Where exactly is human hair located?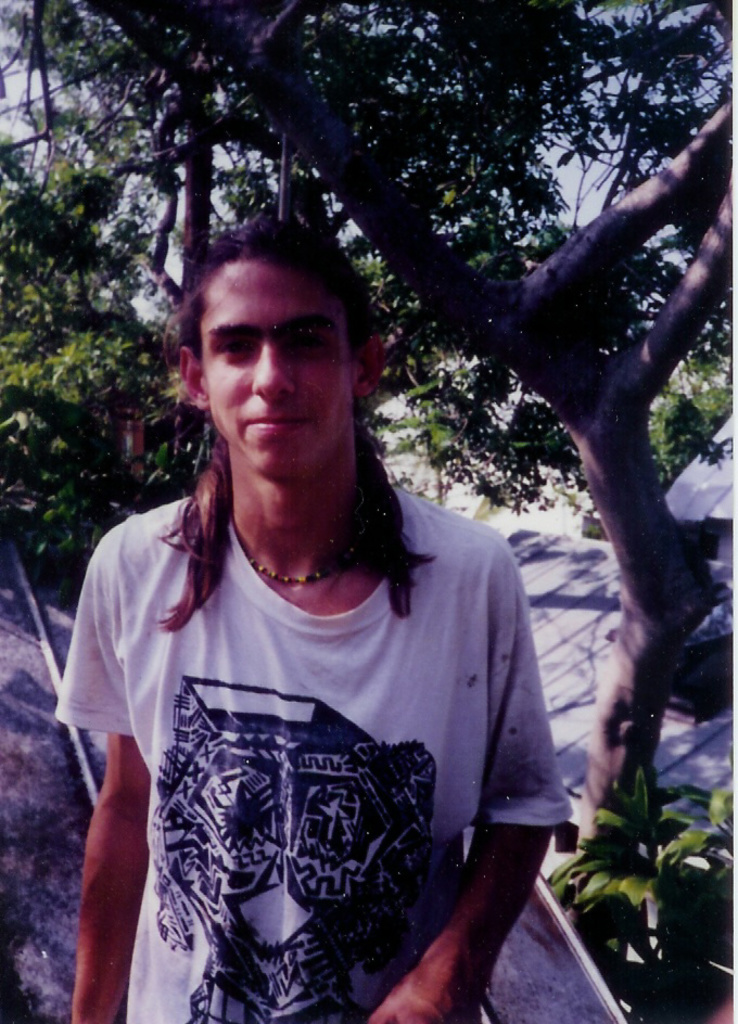
Its bounding box is region(154, 233, 399, 545).
